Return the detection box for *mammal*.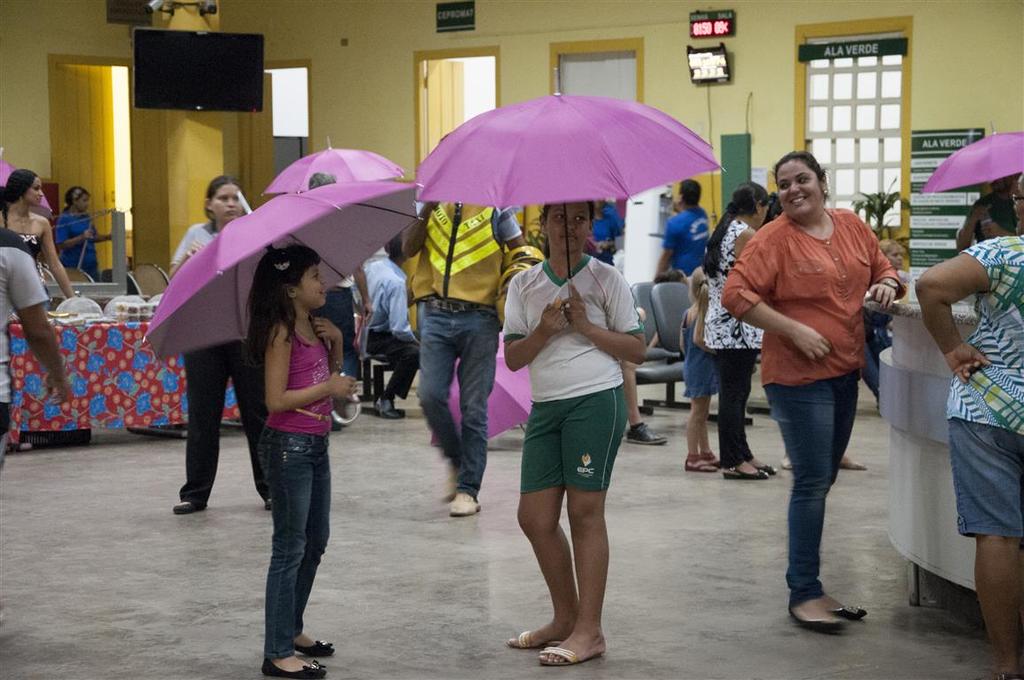
(left=702, top=182, right=765, bottom=480).
